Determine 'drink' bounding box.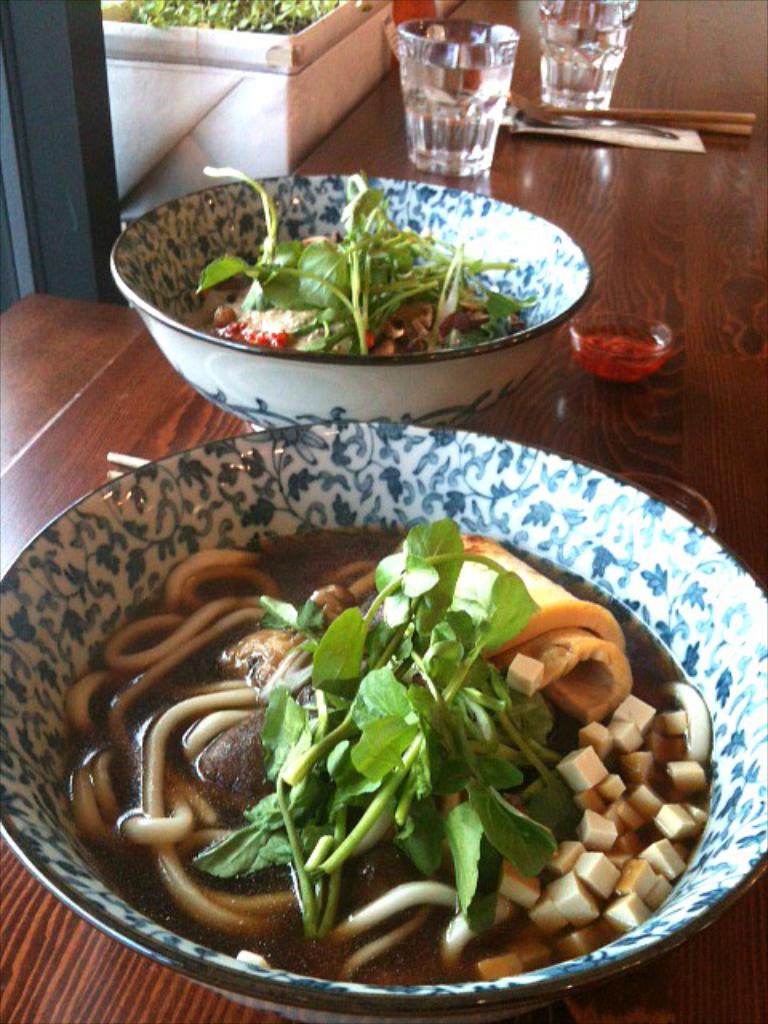
Determined: (531, 21, 622, 115).
